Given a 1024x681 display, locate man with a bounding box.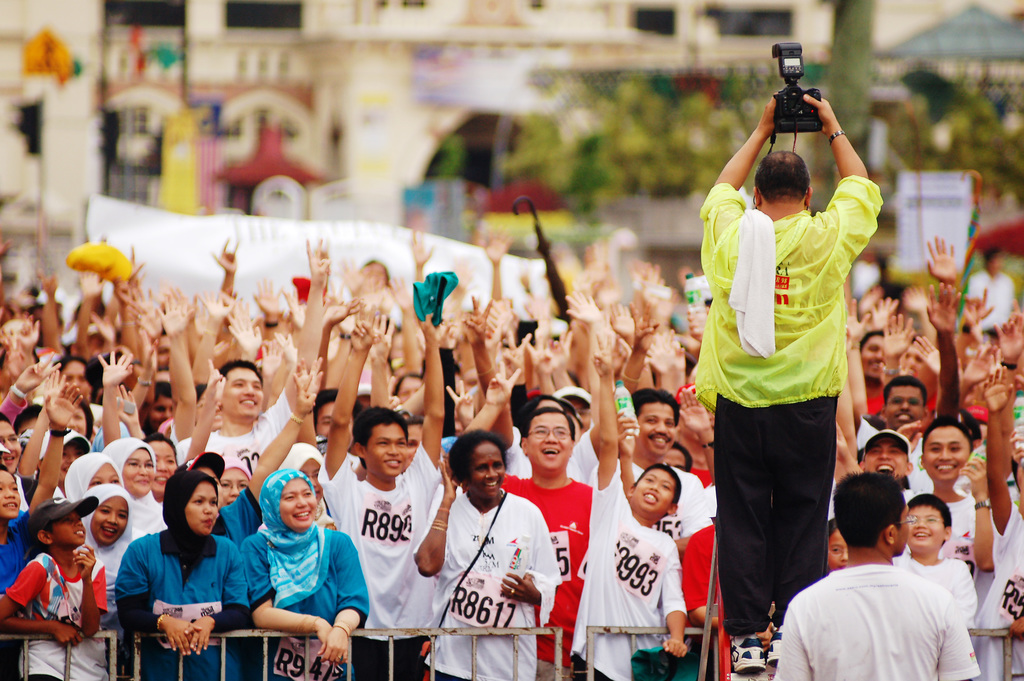
Located: bbox=(171, 237, 328, 484).
